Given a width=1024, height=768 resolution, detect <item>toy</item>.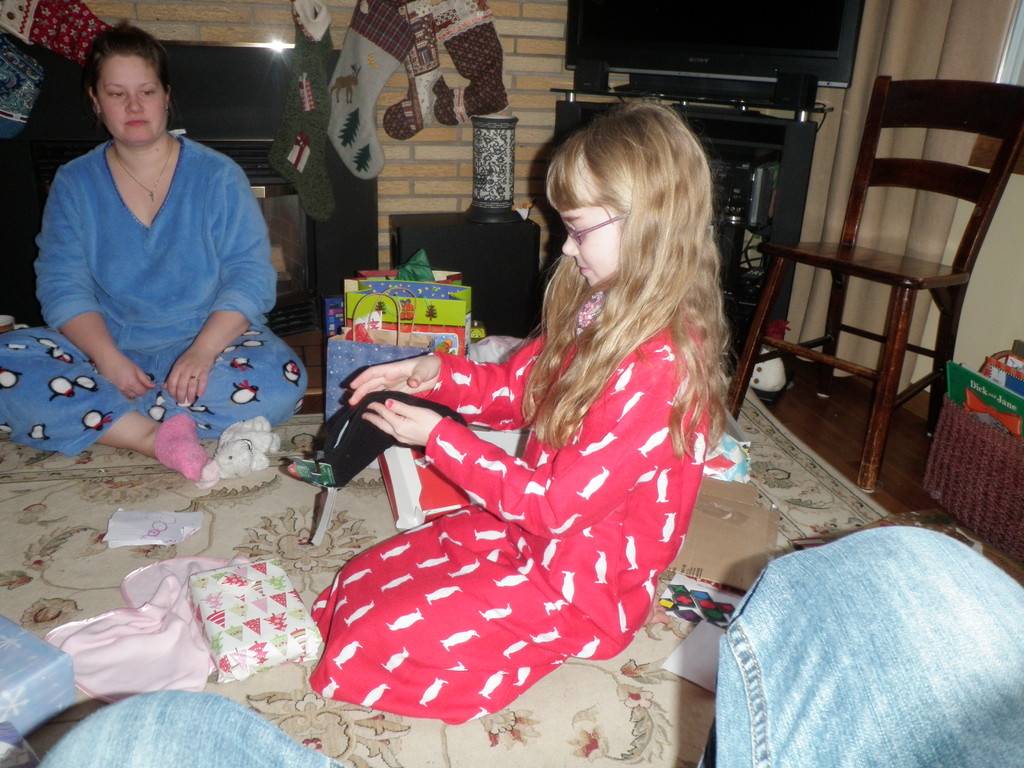
x1=194, y1=419, x2=276, y2=492.
